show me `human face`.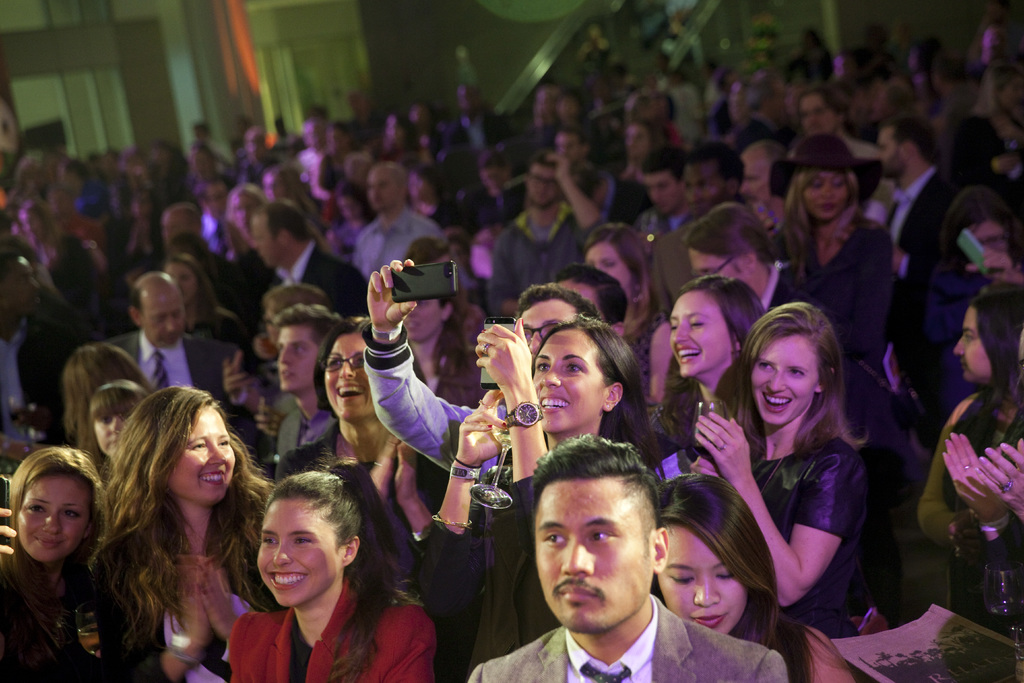
`human face` is here: 624, 124, 650, 157.
